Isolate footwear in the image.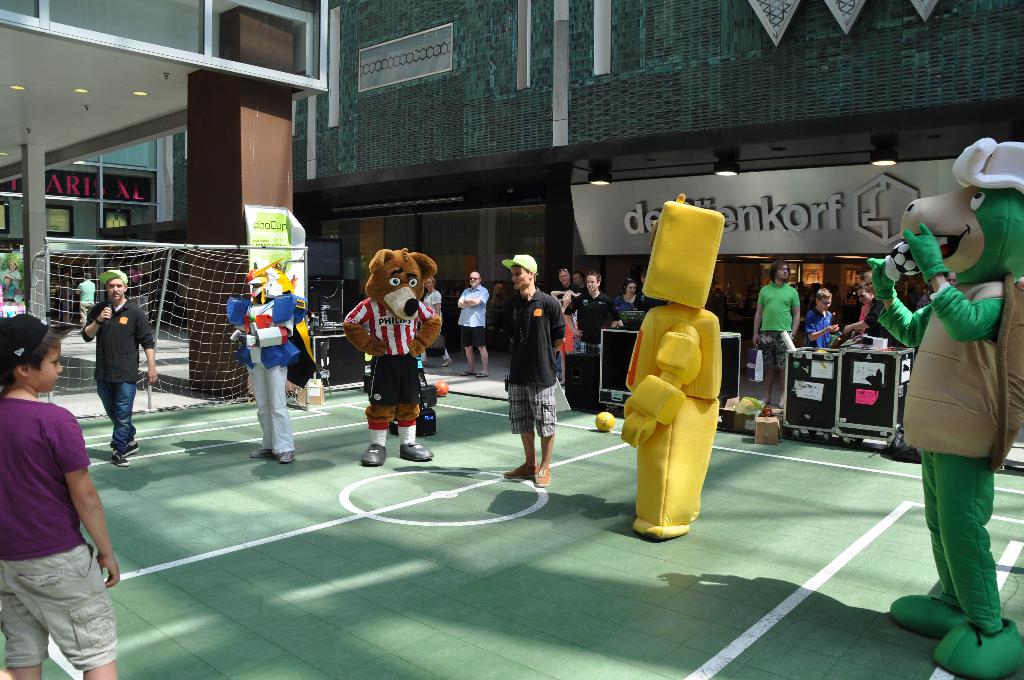
Isolated region: {"left": 440, "top": 353, "right": 453, "bottom": 369}.
